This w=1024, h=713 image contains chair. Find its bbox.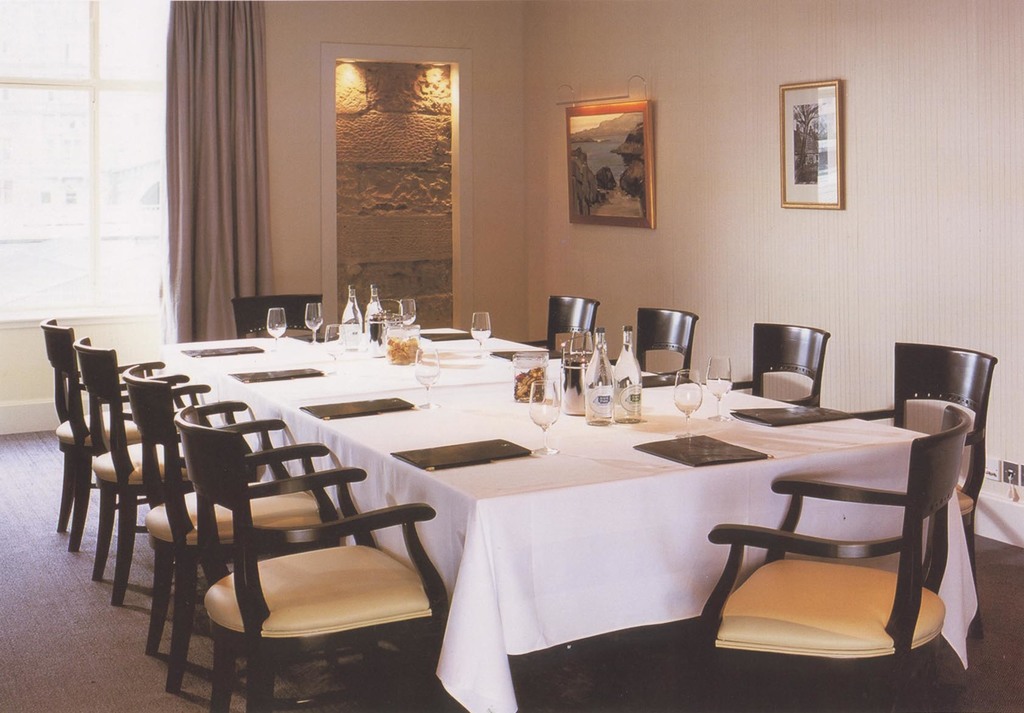
l=525, t=295, r=607, b=357.
